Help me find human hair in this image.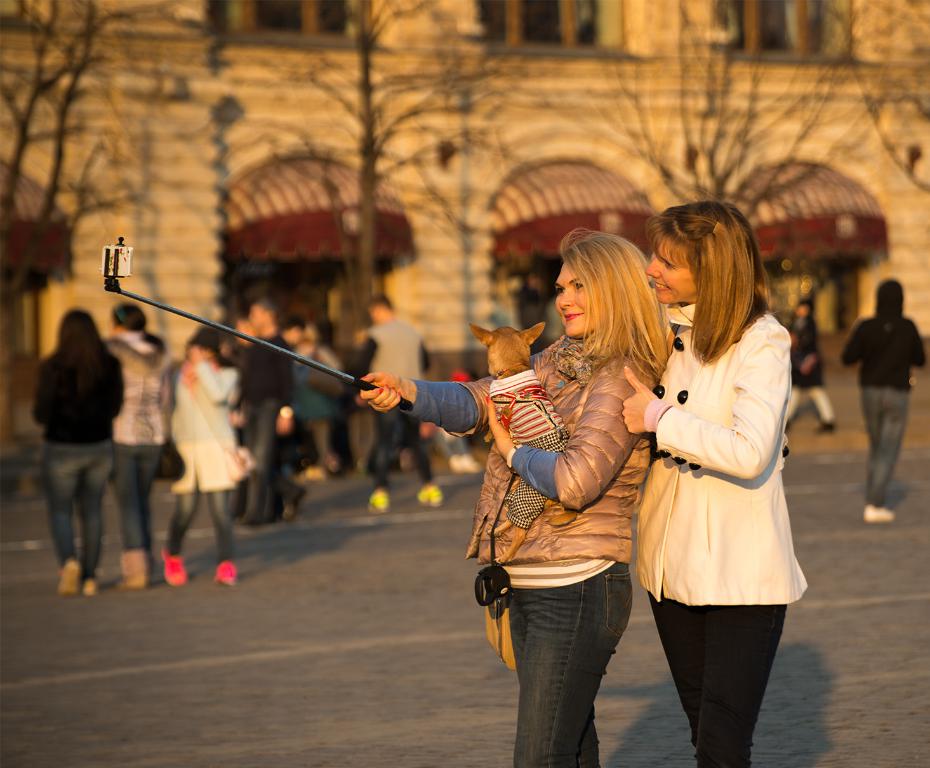
Found it: bbox(554, 232, 672, 389).
